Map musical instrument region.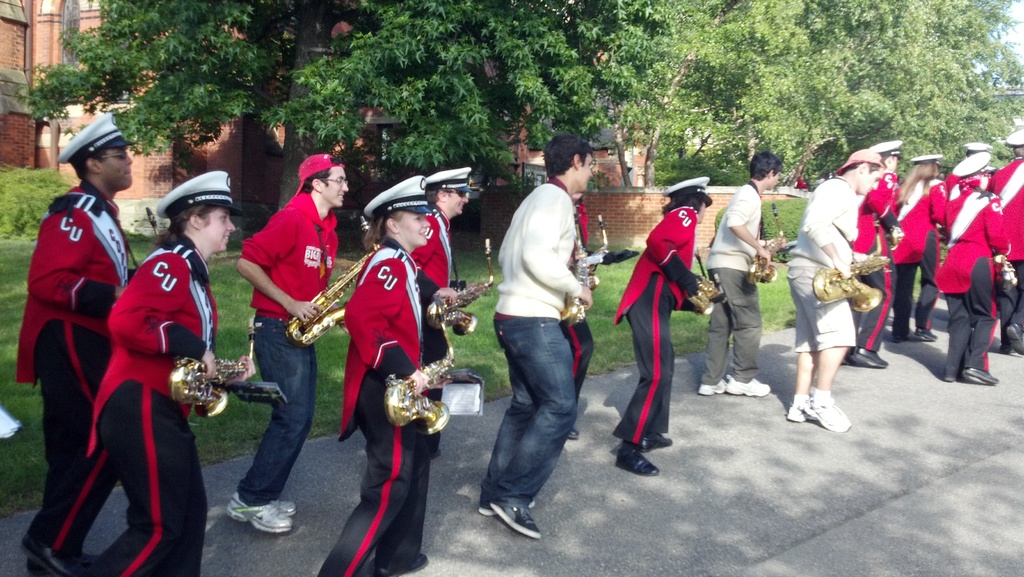
Mapped to x1=746, y1=203, x2=784, y2=284.
